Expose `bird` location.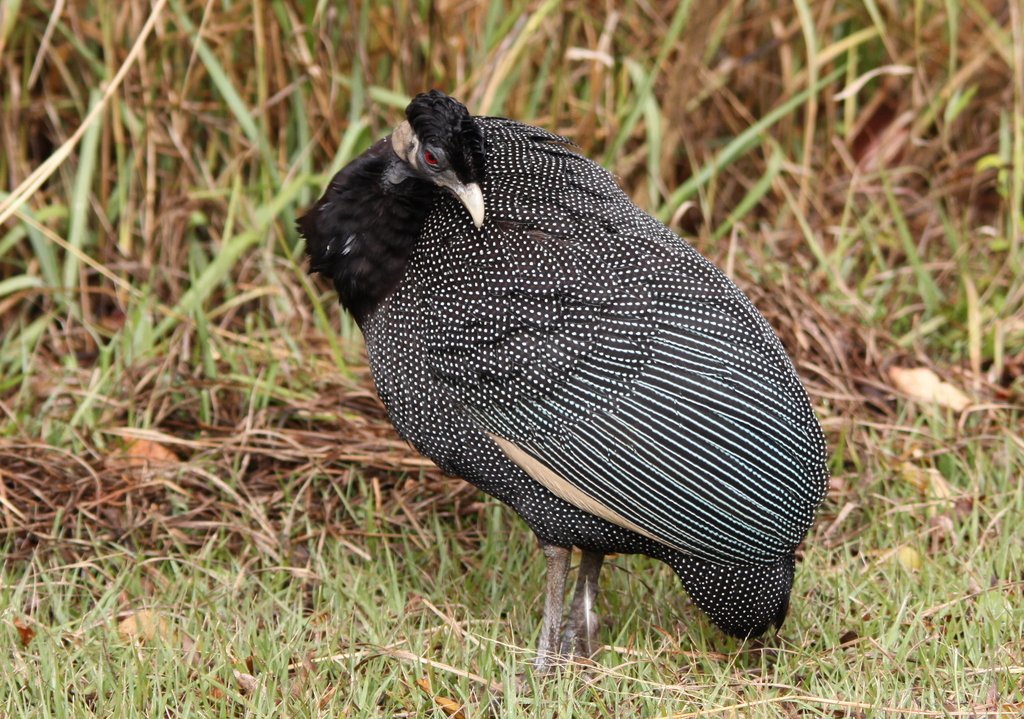
Exposed at crop(272, 84, 860, 699).
